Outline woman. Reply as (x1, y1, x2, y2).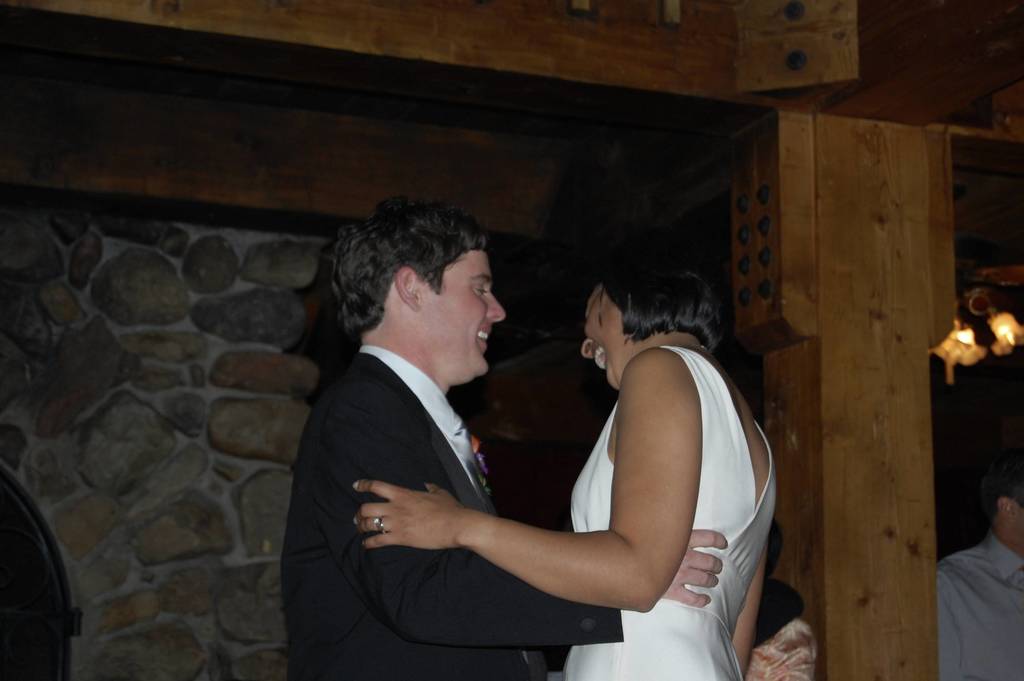
(412, 238, 783, 655).
